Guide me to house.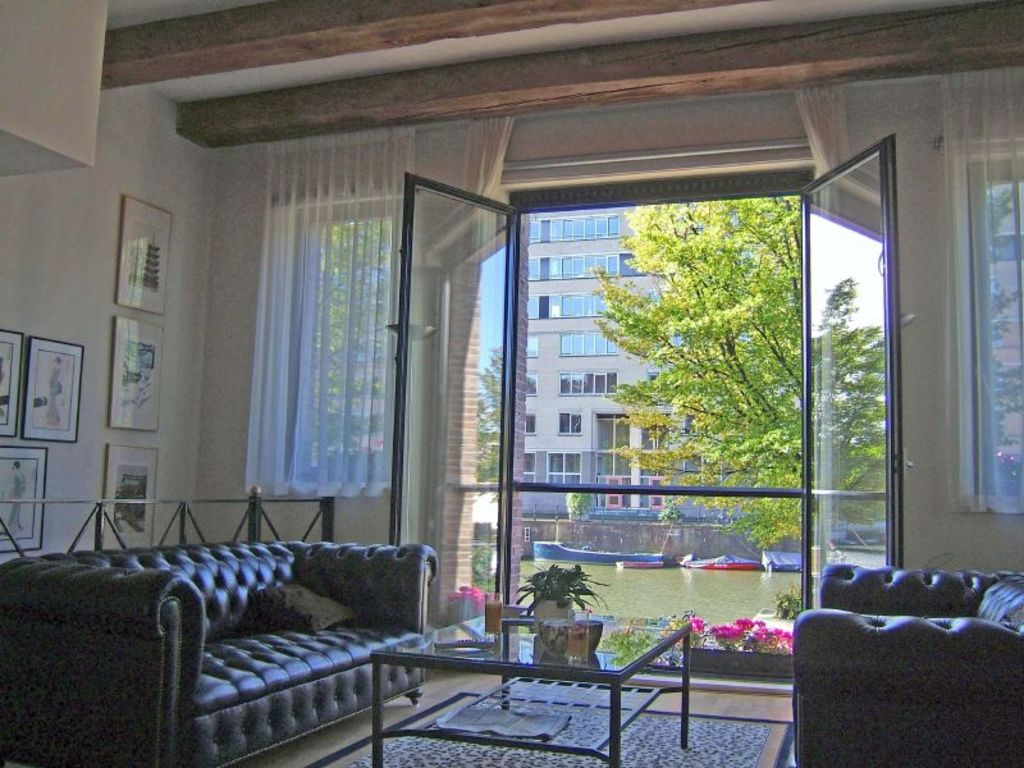
Guidance: 0,20,1023,767.
